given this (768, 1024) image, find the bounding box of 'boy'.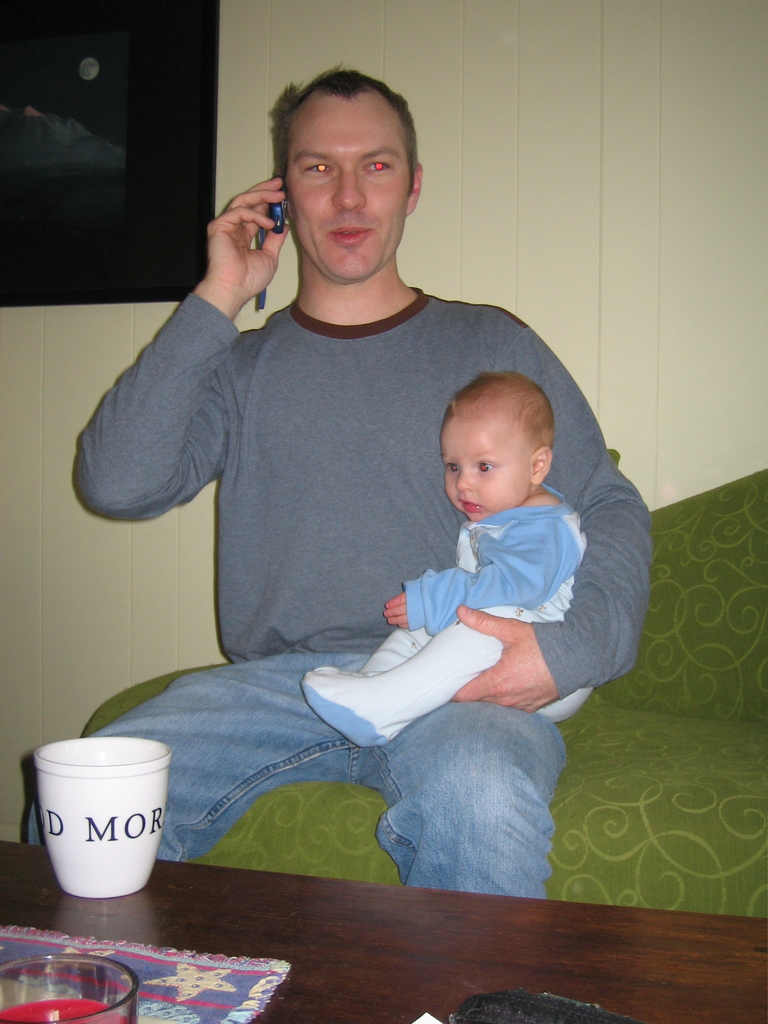
[x1=297, y1=362, x2=595, y2=749].
